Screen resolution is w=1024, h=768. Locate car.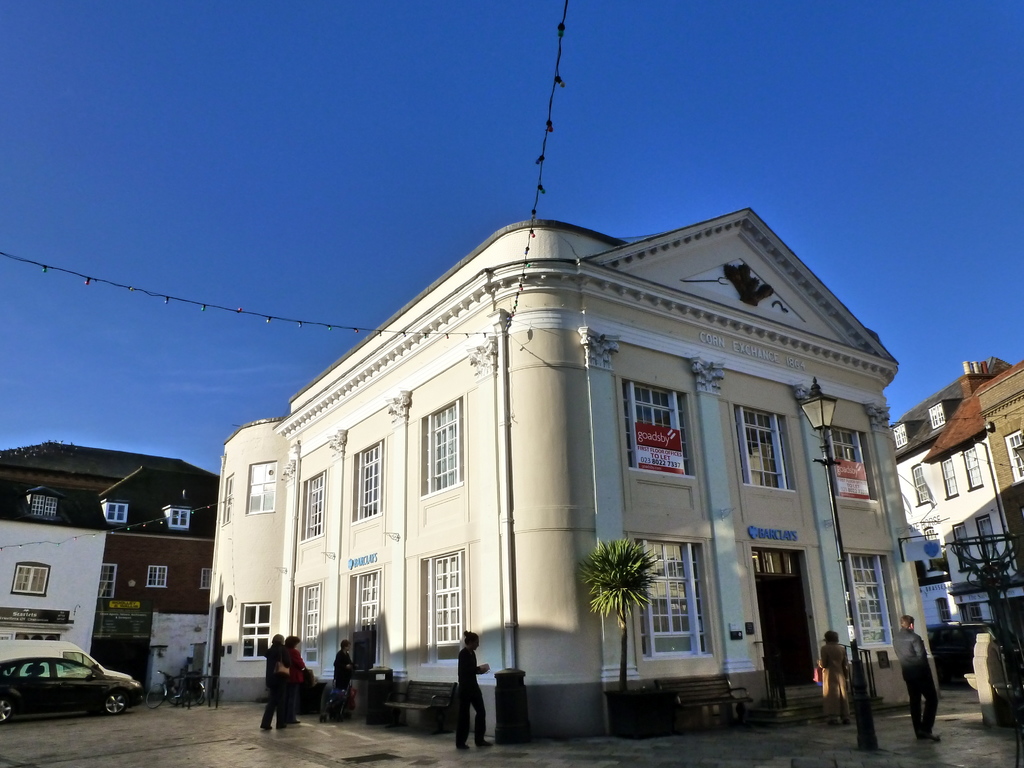
{"left": 0, "top": 654, "right": 140, "bottom": 723}.
